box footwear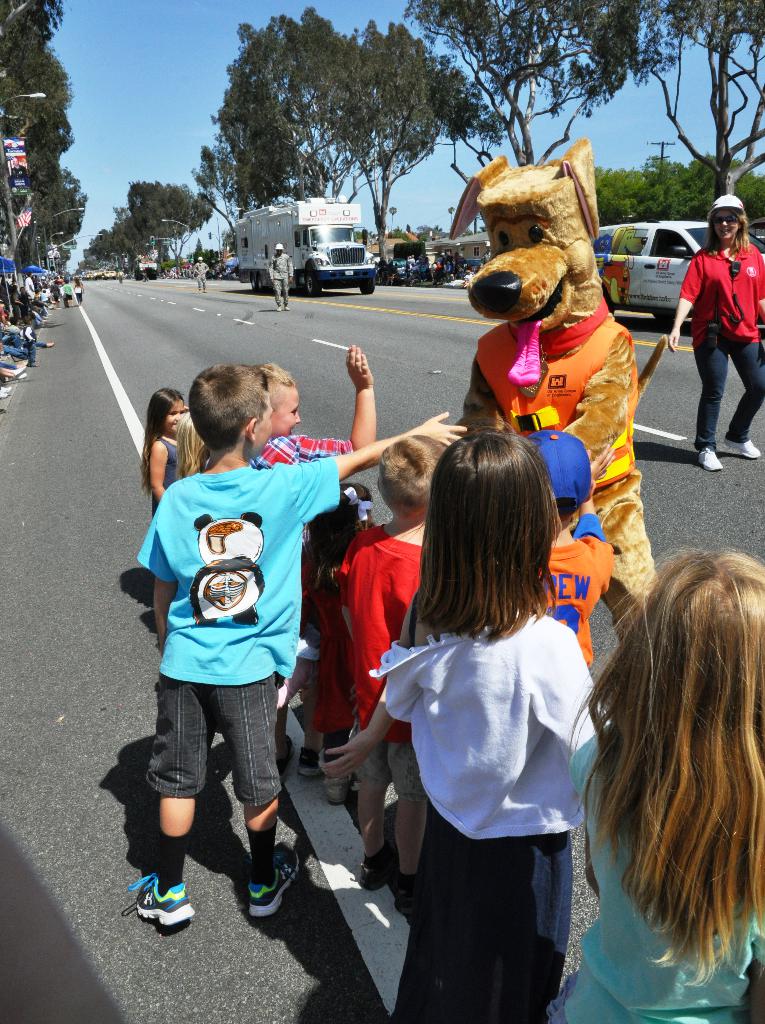
[323, 774, 354, 806]
